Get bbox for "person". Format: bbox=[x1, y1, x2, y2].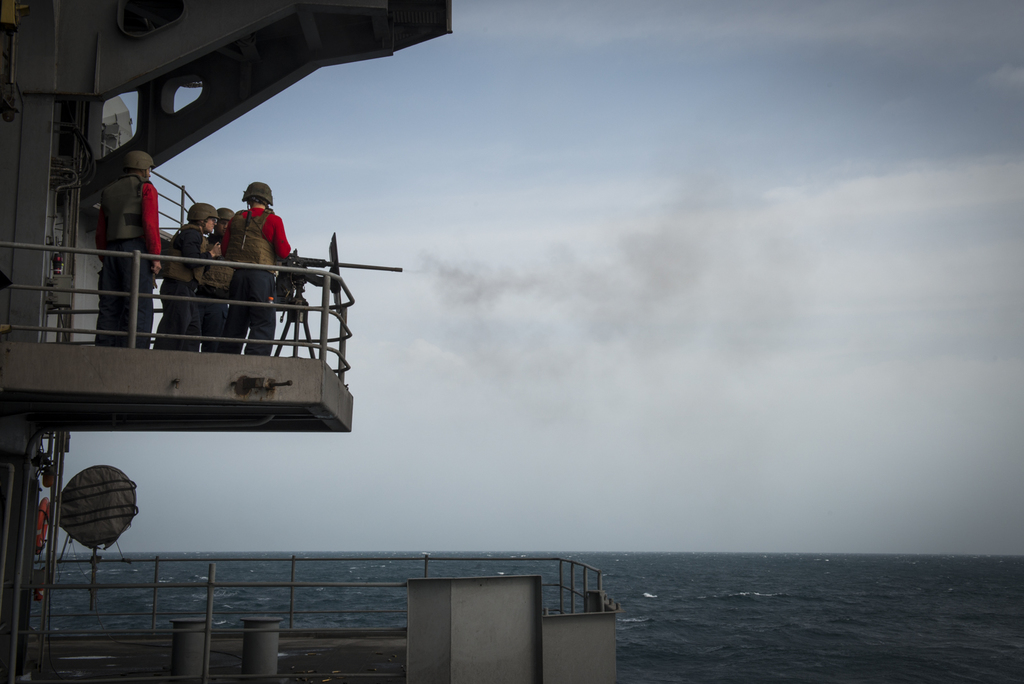
bbox=[160, 203, 215, 354].
